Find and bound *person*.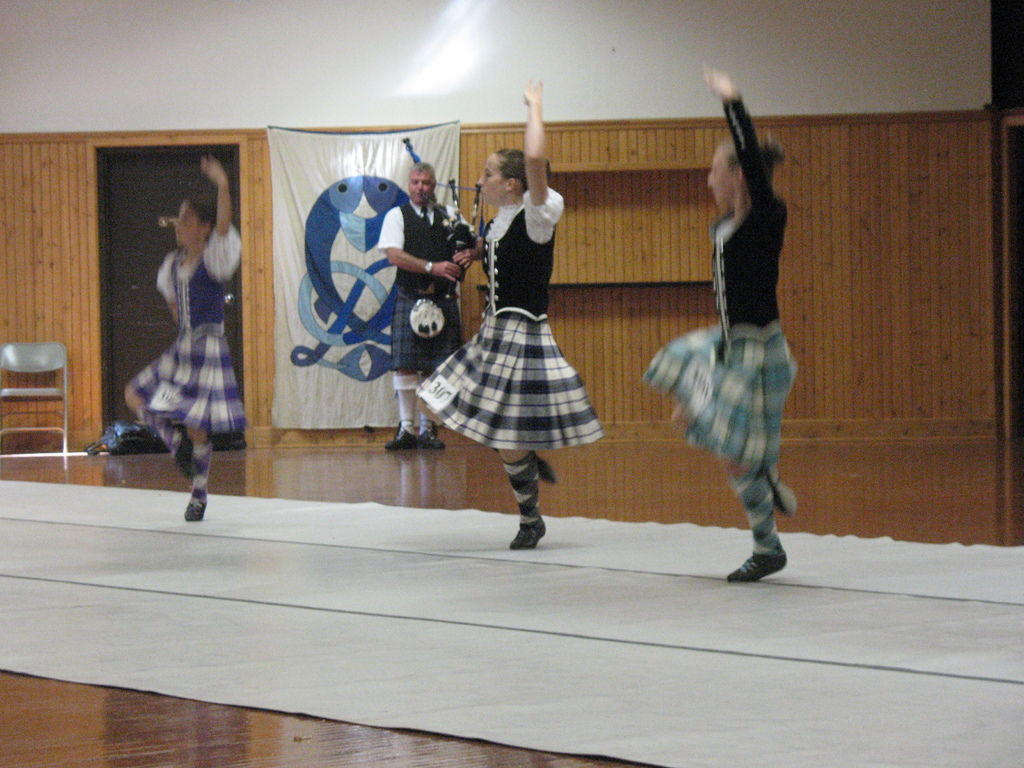
Bound: x1=643 y1=56 x2=803 y2=597.
